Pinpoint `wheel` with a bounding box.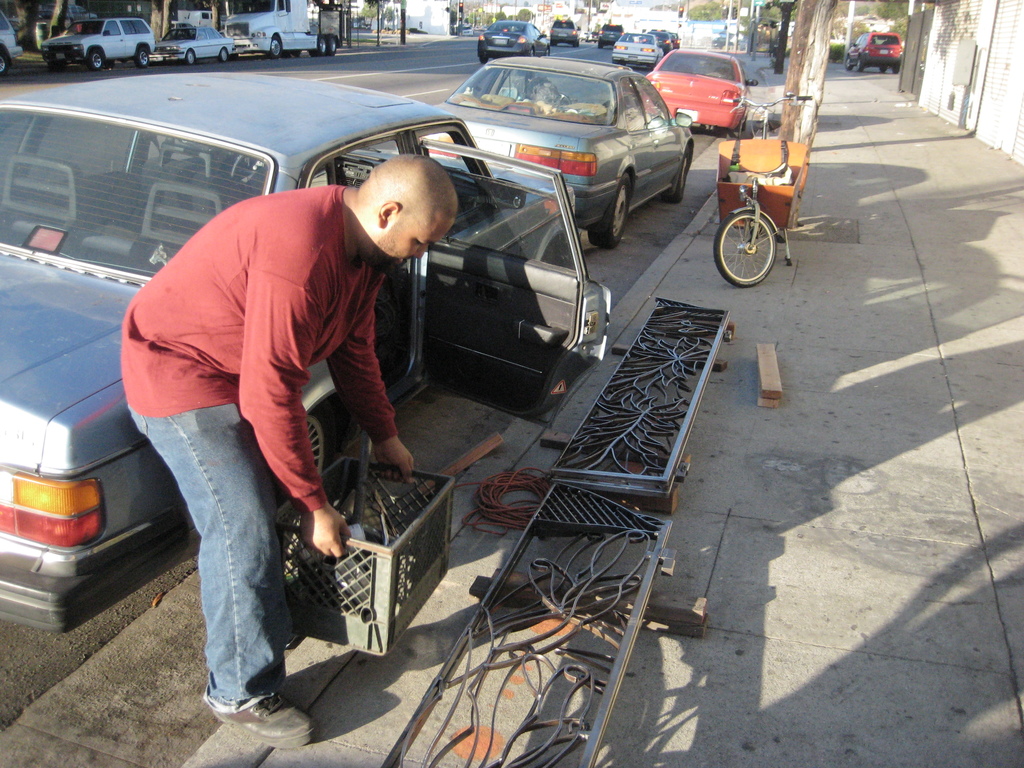
(216,49,227,61).
